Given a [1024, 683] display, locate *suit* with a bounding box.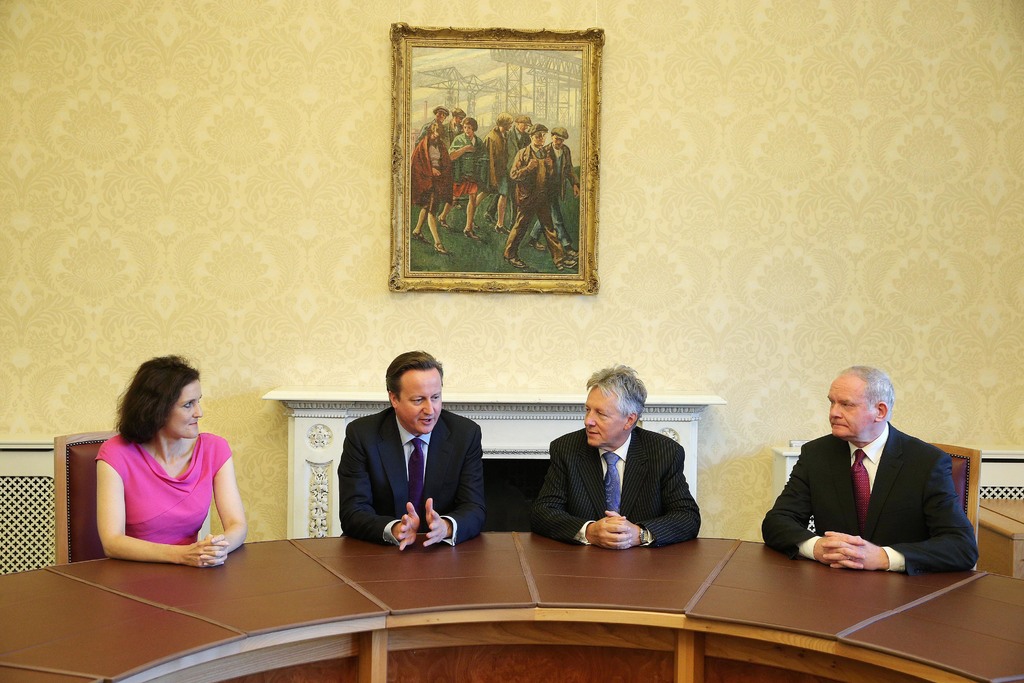
Located: 483:128:530:226.
